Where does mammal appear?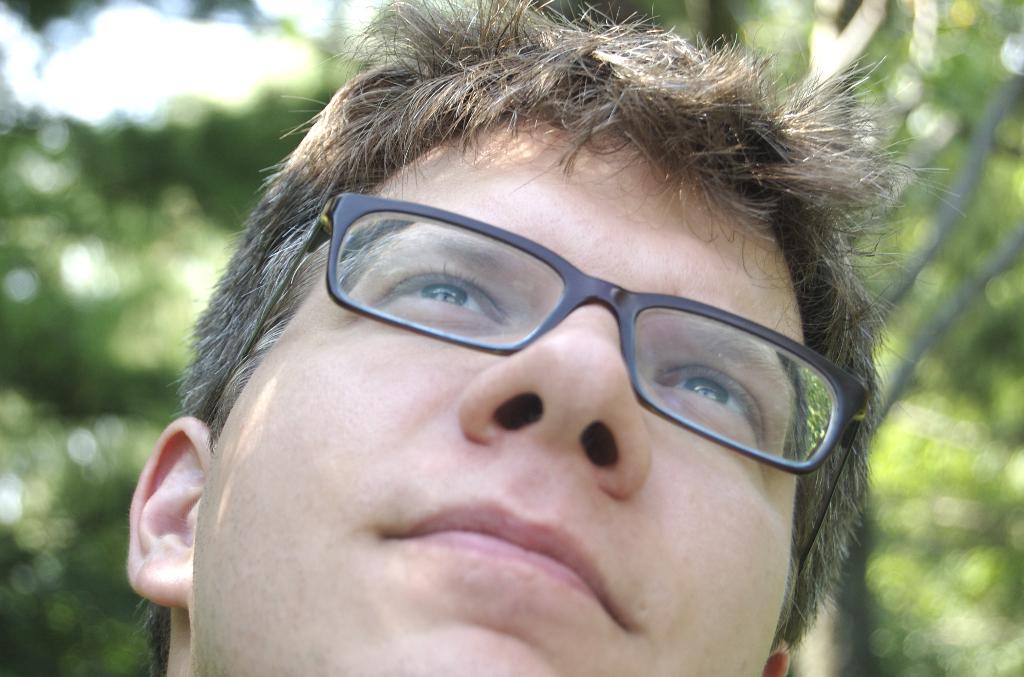
Appears at <region>125, 0, 967, 676</region>.
